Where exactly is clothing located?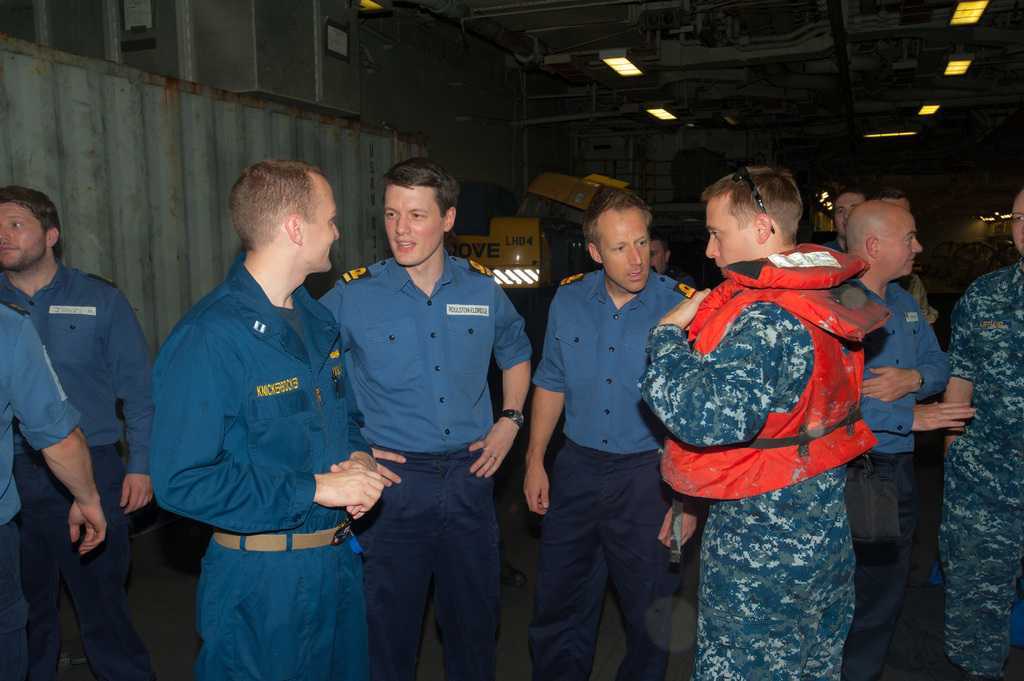
Its bounding box is <box>13,268,149,670</box>.
